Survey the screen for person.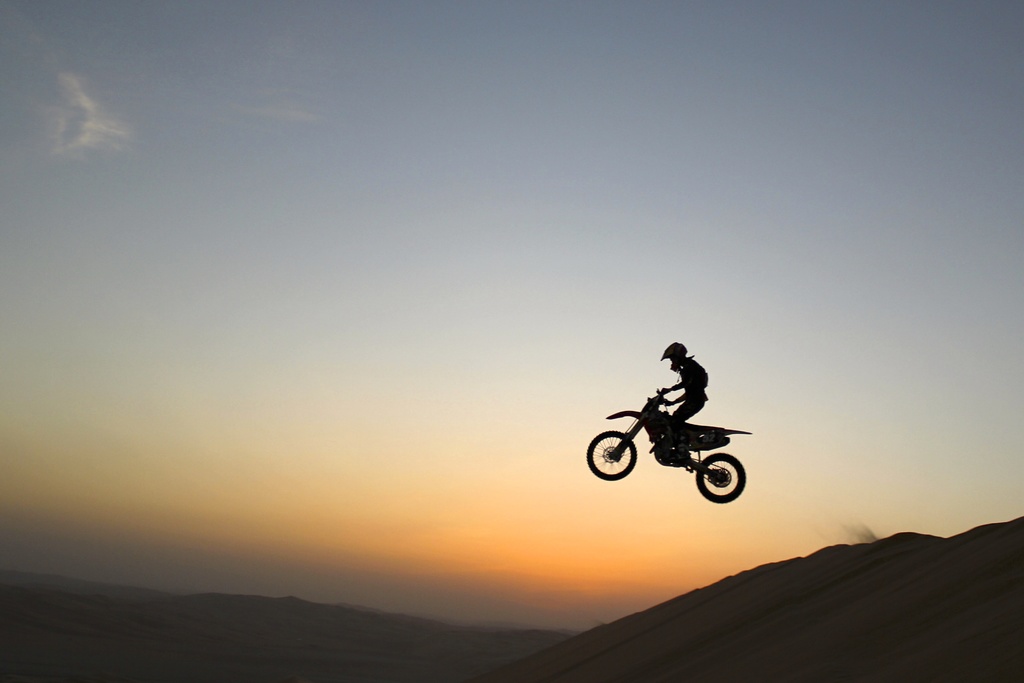
Survey found: bbox(655, 336, 708, 422).
